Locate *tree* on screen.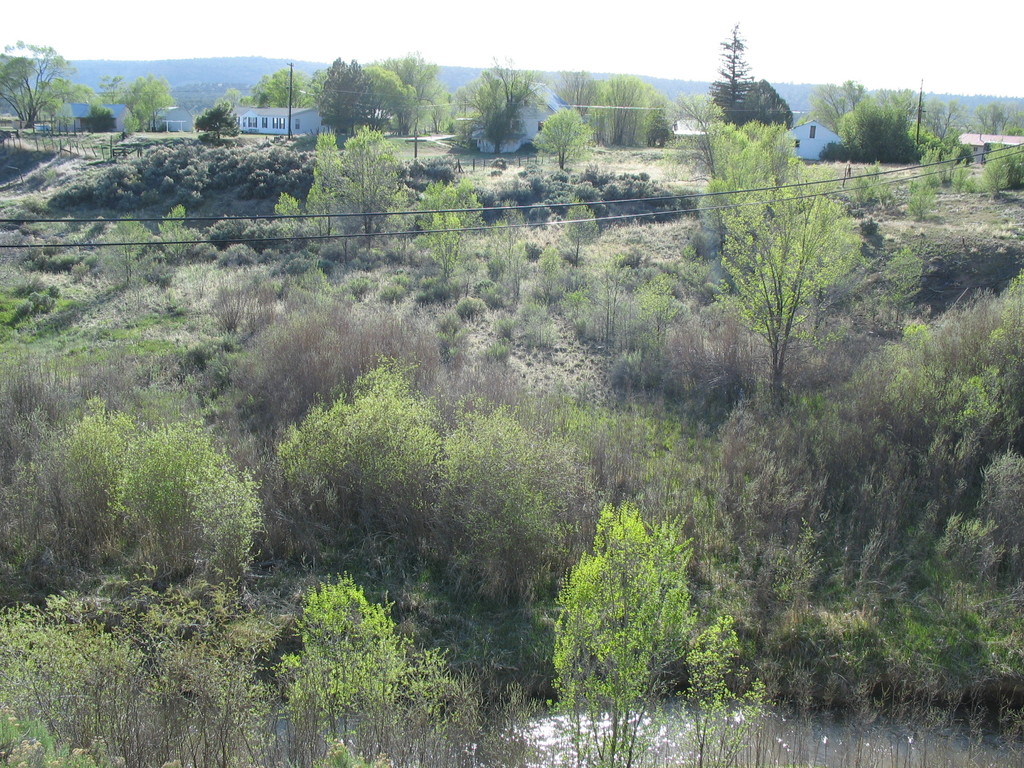
On screen at (left=975, top=101, right=1023, bottom=135).
